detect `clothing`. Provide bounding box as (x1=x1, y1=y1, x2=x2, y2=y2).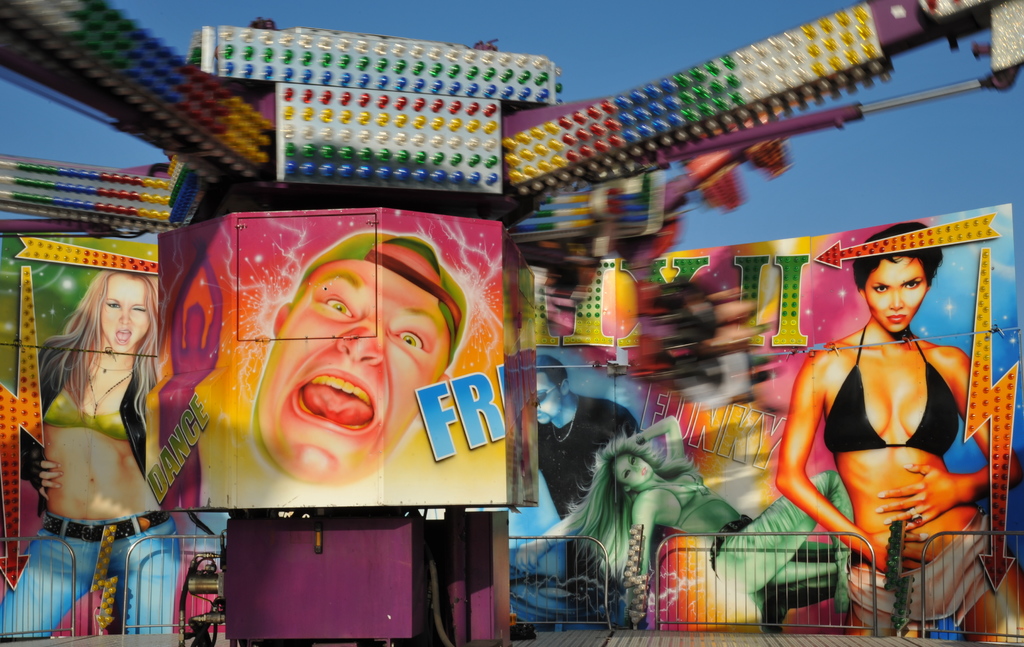
(x1=536, y1=396, x2=639, y2=597).
